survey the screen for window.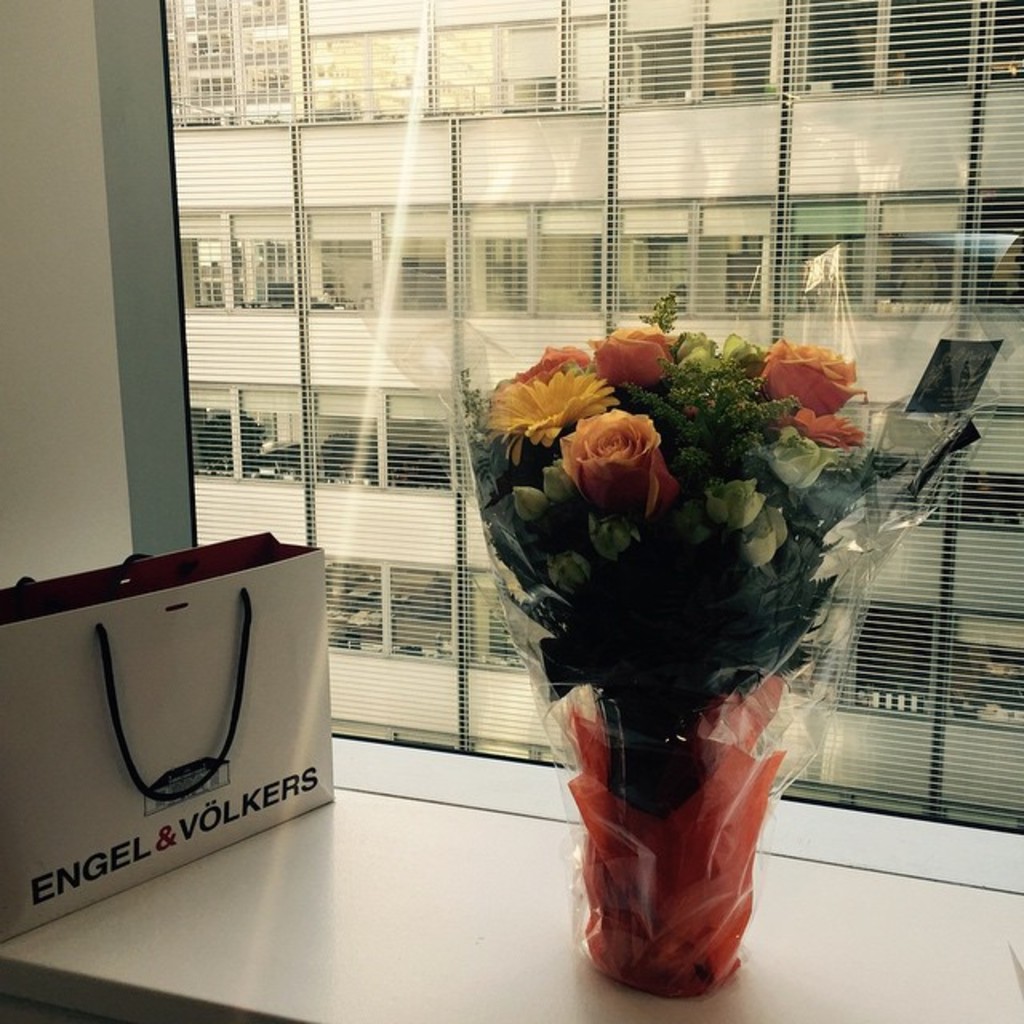
Survey found: <box>323,554,384,659</box>.
